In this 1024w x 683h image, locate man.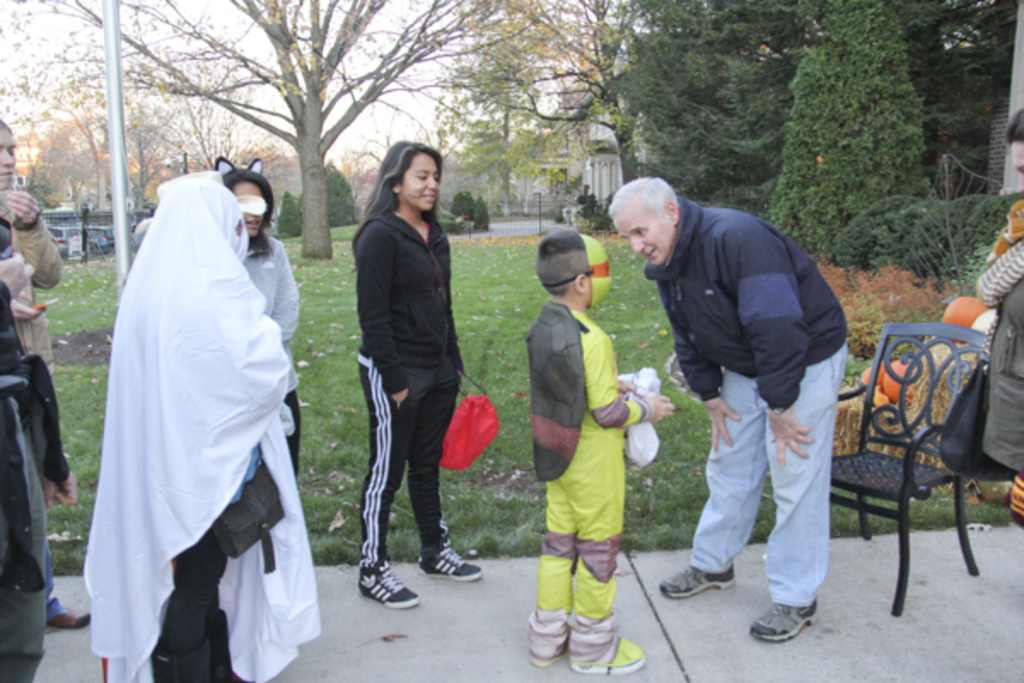
Bounding box: <bbox>635, 149, 870, 628</bbox>.
